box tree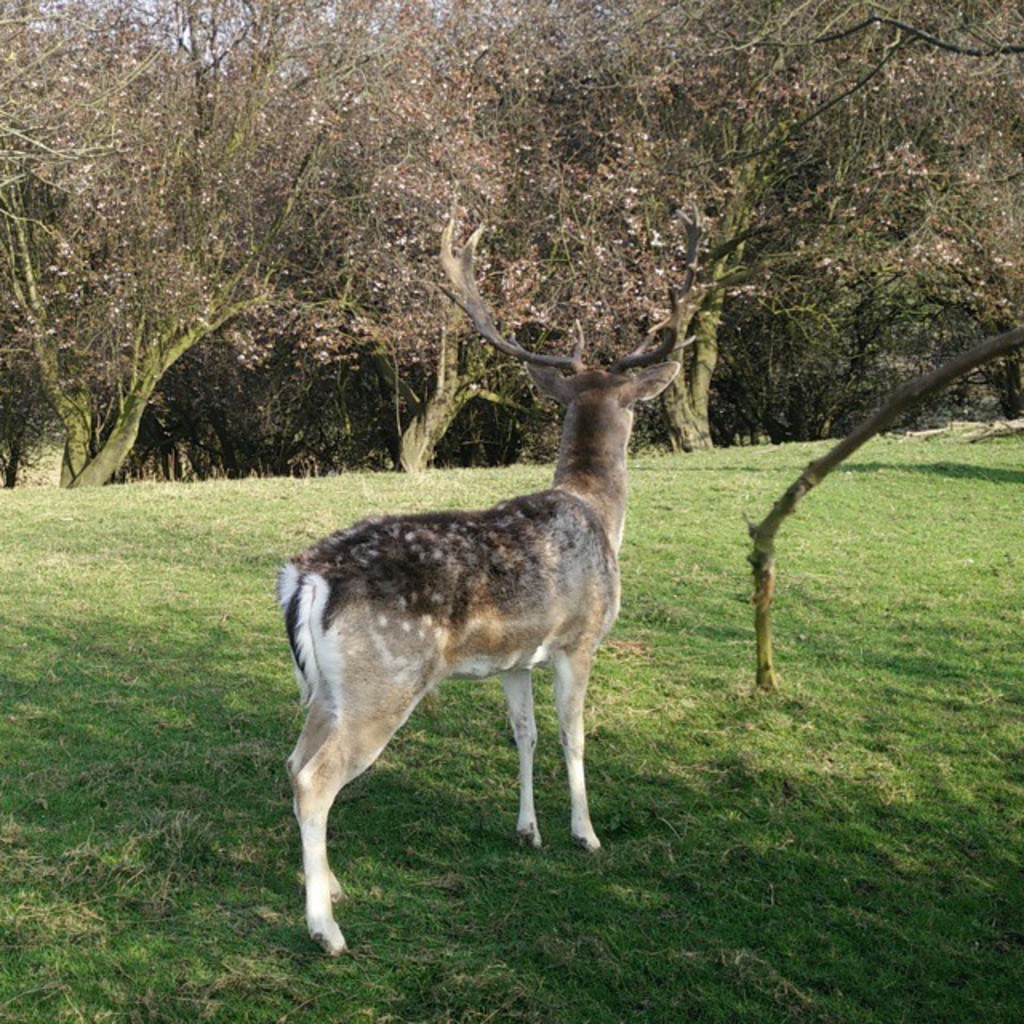
(610, 0, 1022, 686)
